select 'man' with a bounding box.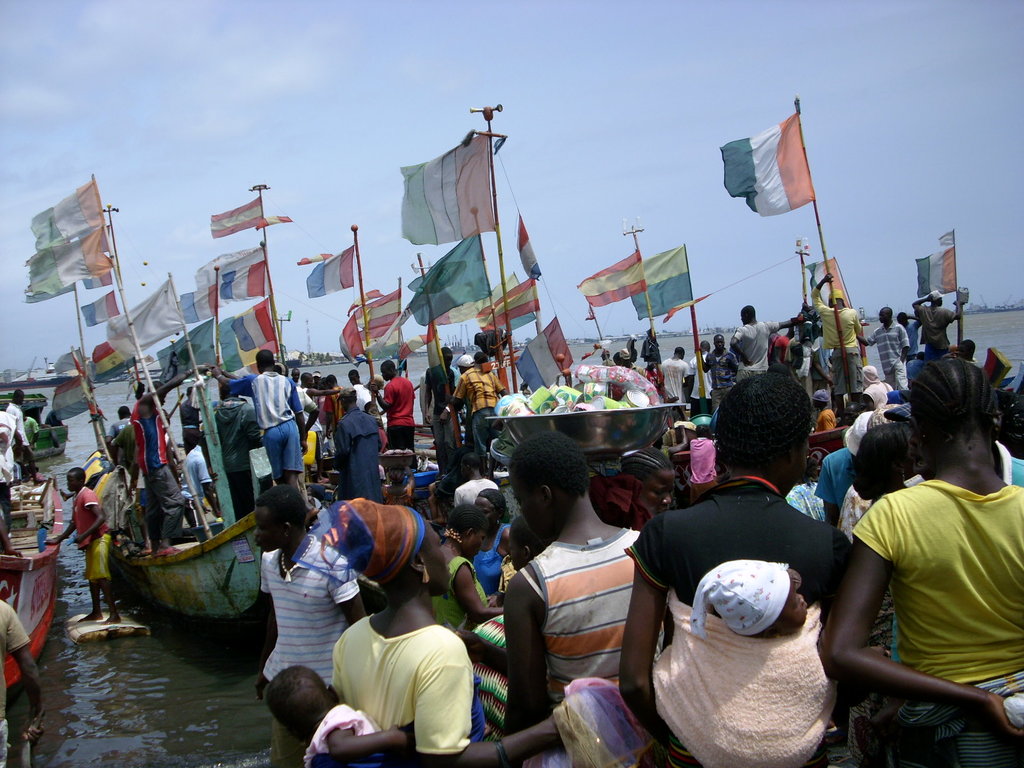
region(618, 365, 851, 767).
